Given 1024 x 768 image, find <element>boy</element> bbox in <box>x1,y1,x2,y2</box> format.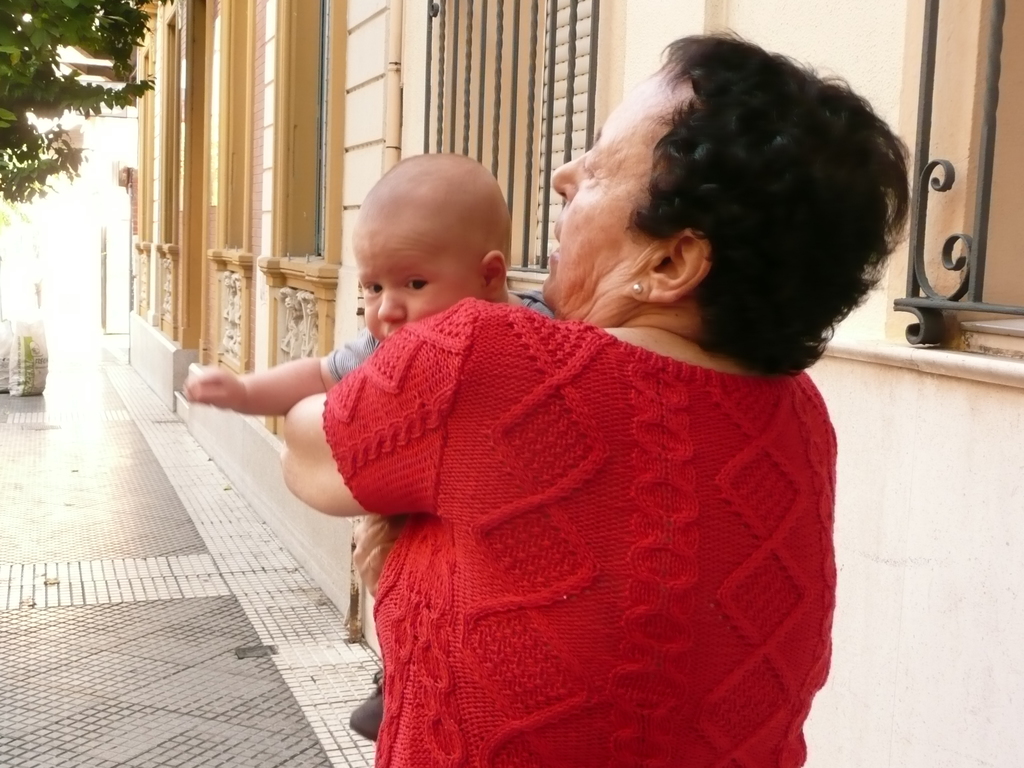
<box>179,147,552,745</box>.
